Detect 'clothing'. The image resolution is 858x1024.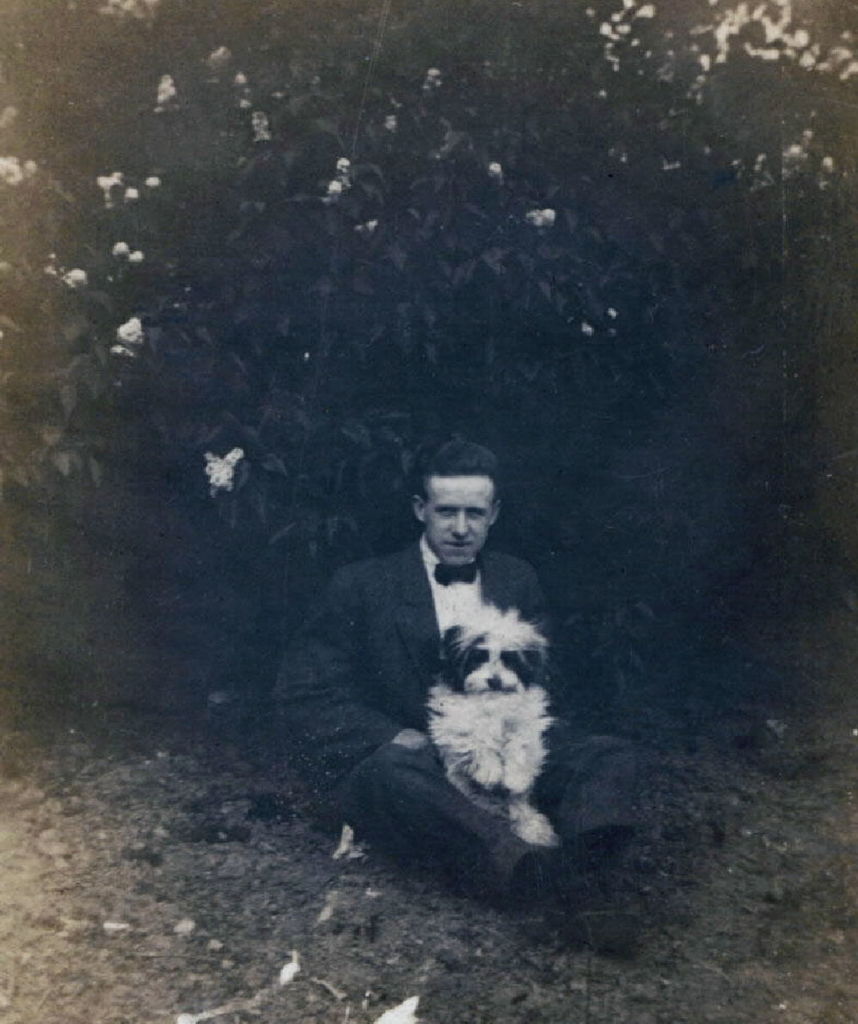
bbox=[316, 460, 600, 882].
